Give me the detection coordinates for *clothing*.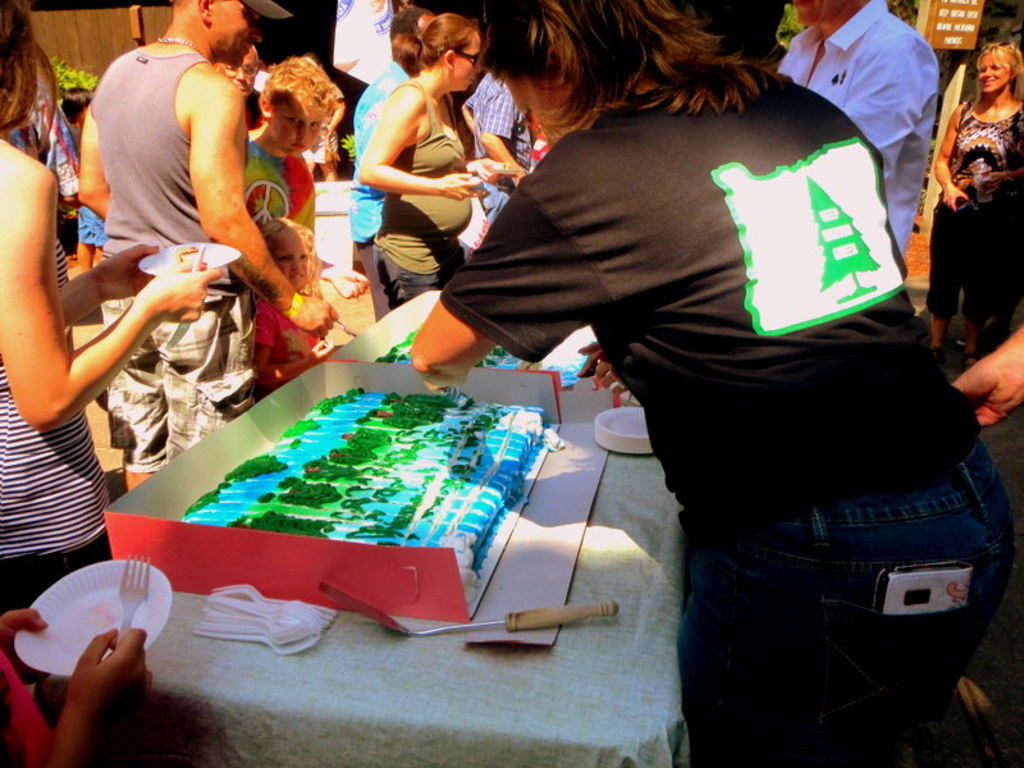
crop(256, 300, 323, 381).
